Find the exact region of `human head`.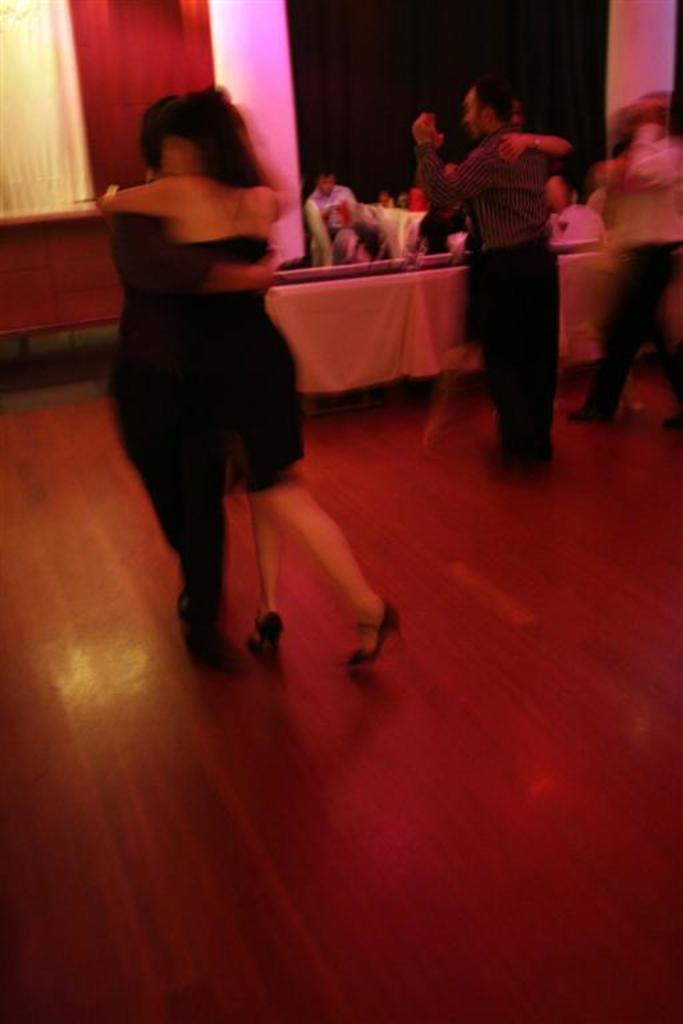
Exact region: bbox=(463, 80, 514, 135).
